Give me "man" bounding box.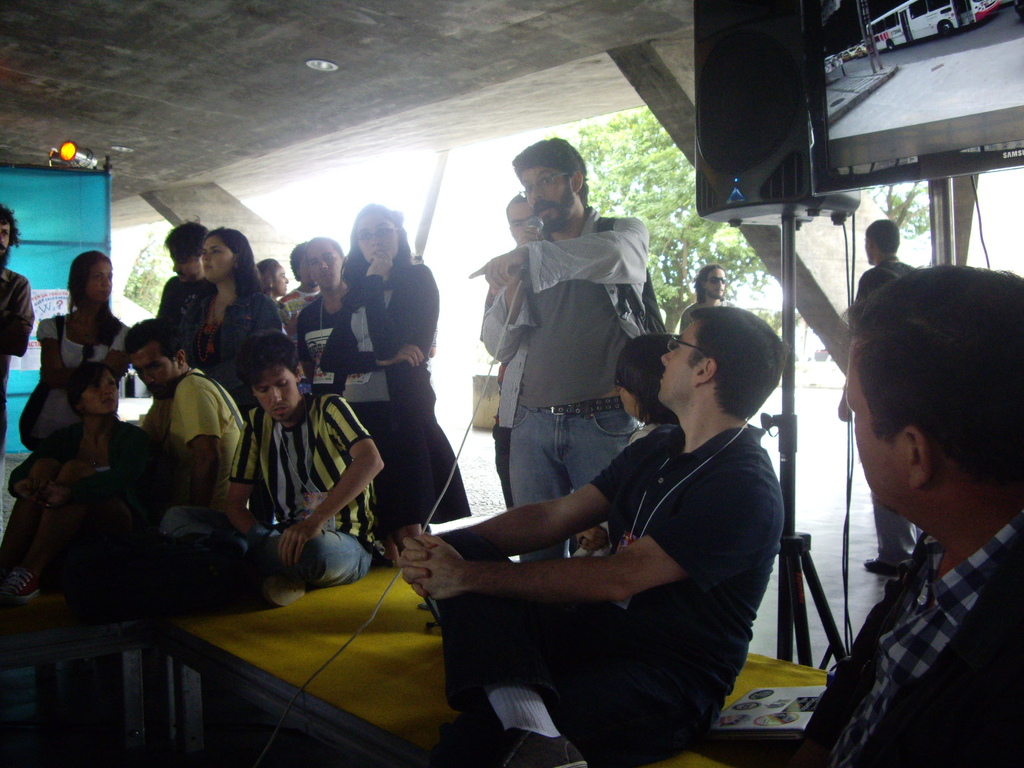
locate(220, 329, 383, 600).
